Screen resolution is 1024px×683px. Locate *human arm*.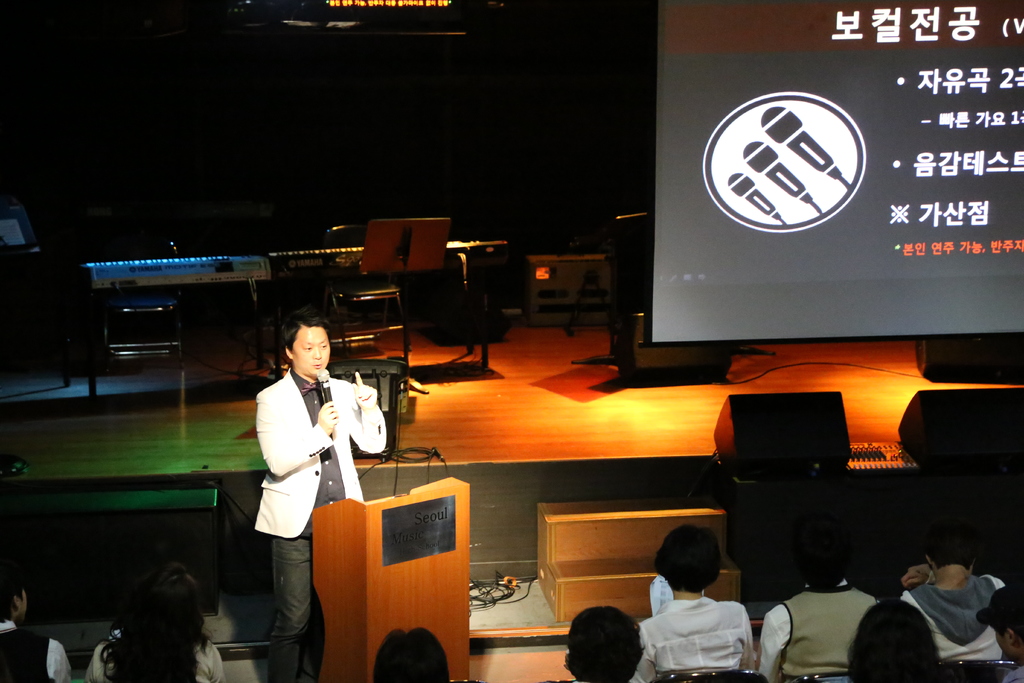
[x1=750, y1=597, x2=794, y2=682].
